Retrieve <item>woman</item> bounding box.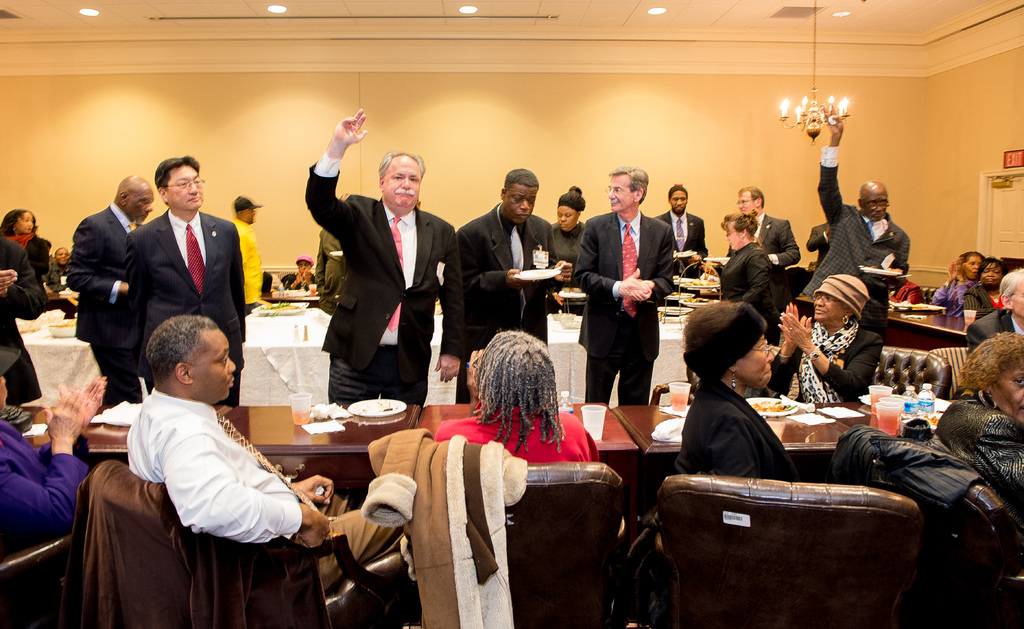
Bounding box: crop(0, 208, 51, 284).
